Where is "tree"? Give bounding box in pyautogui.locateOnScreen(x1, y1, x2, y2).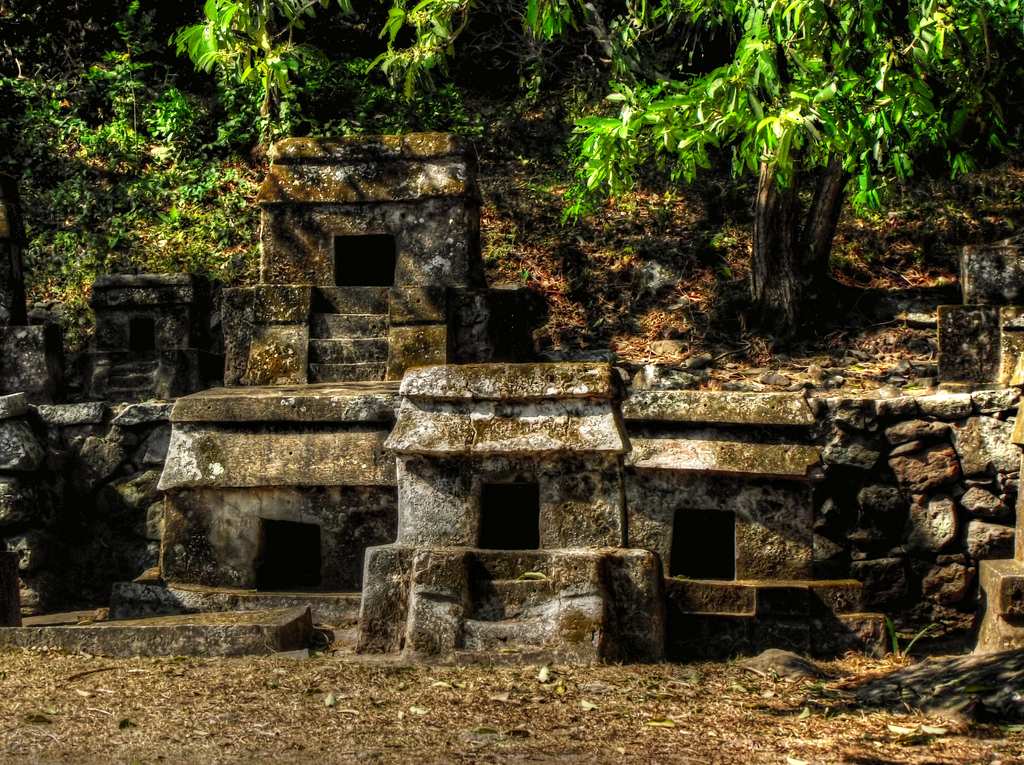
pyautogui.locateOnScreen(158, 0, 723, 145).
